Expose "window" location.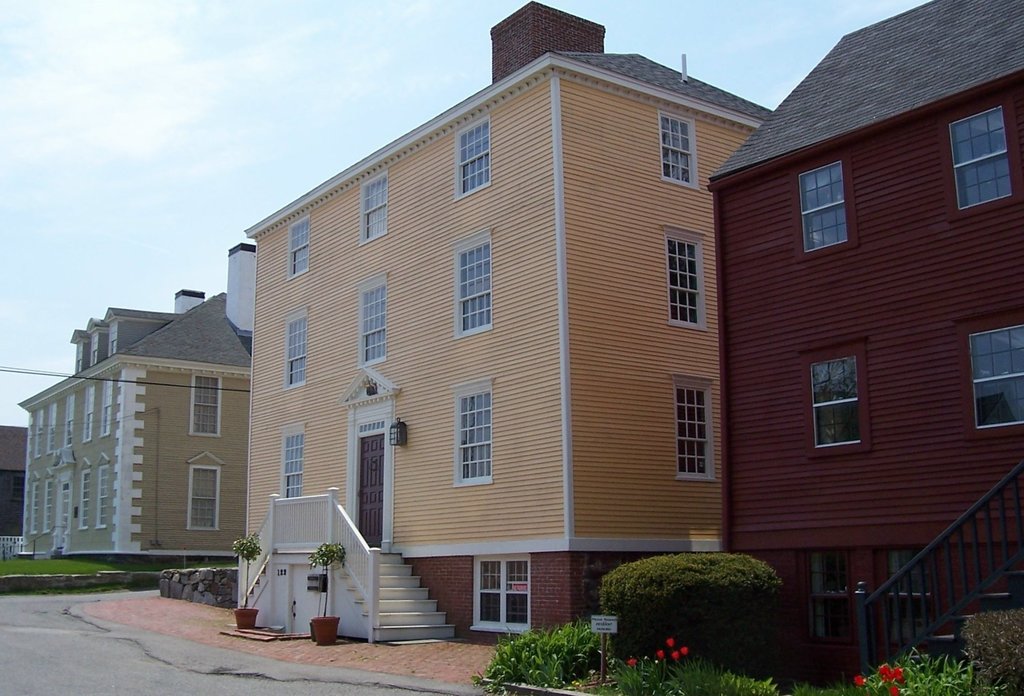
Exposed at l=79, t=469, r=91, b=530.
